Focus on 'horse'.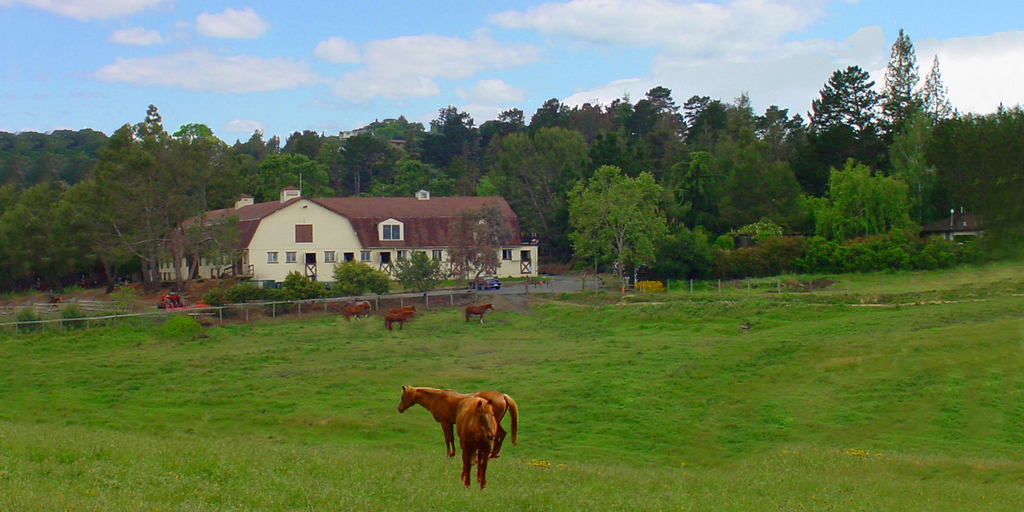
Focused at [left=340, top=301, right=371, bottom=320].
